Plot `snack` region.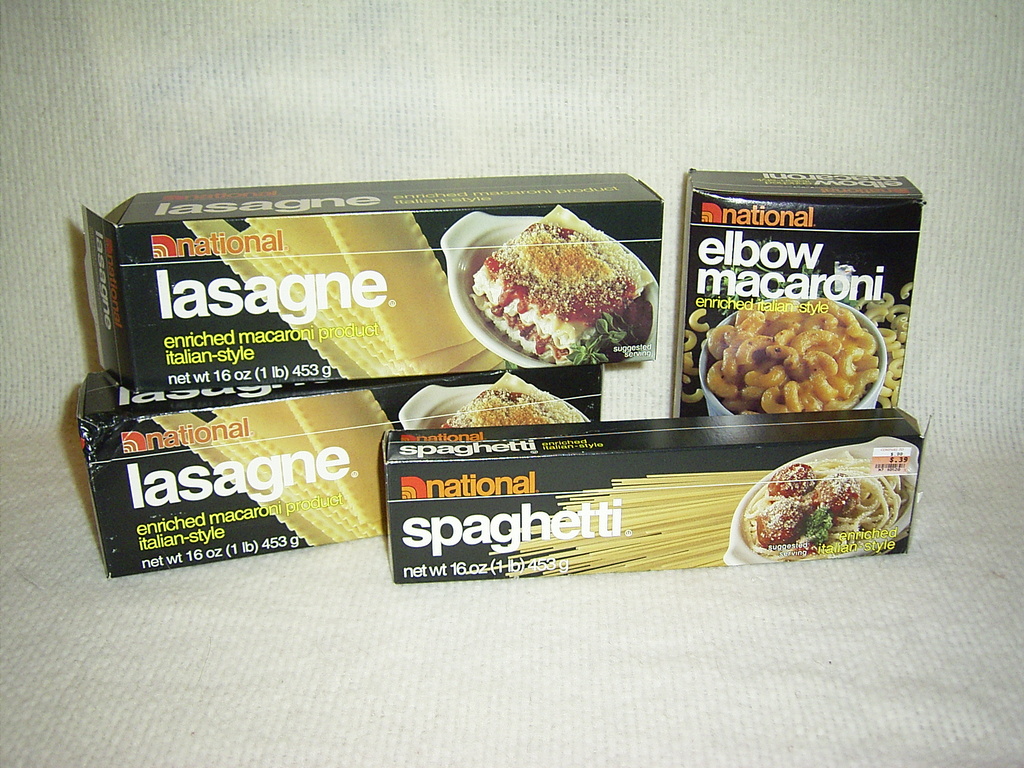
Plotted at box(474, 206, 648, 360).
